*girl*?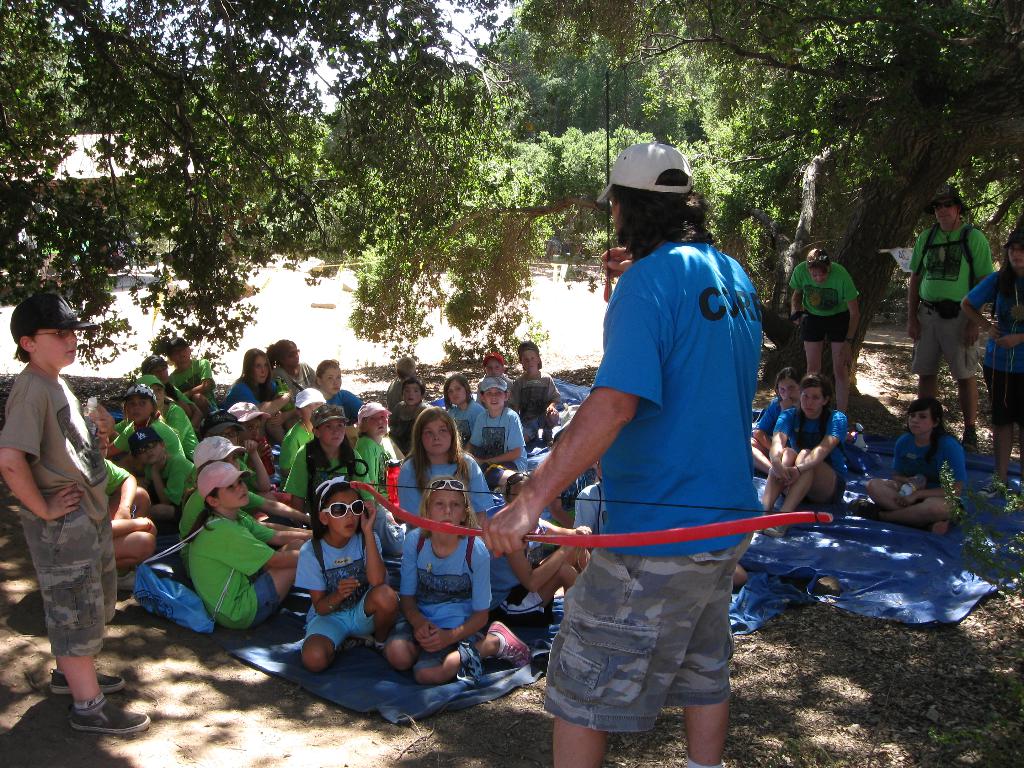
locate(480, 470, 590, 614)
